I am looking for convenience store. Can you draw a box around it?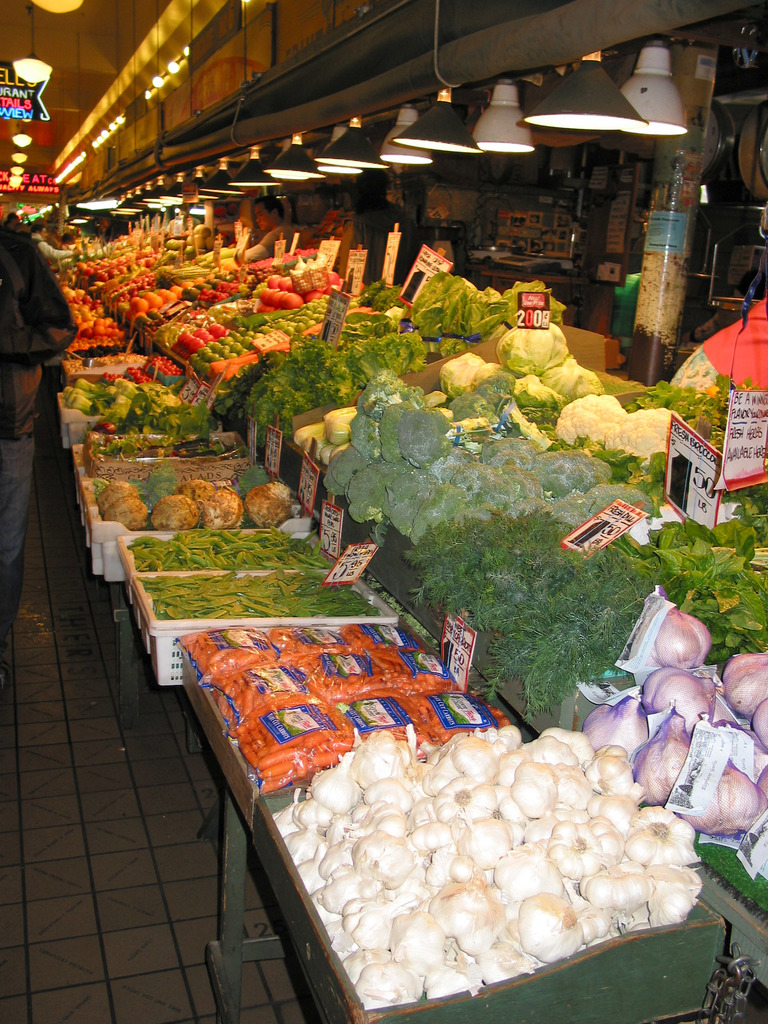
Sure, the bounding box is bbox=(10, 18, 767, 993).
